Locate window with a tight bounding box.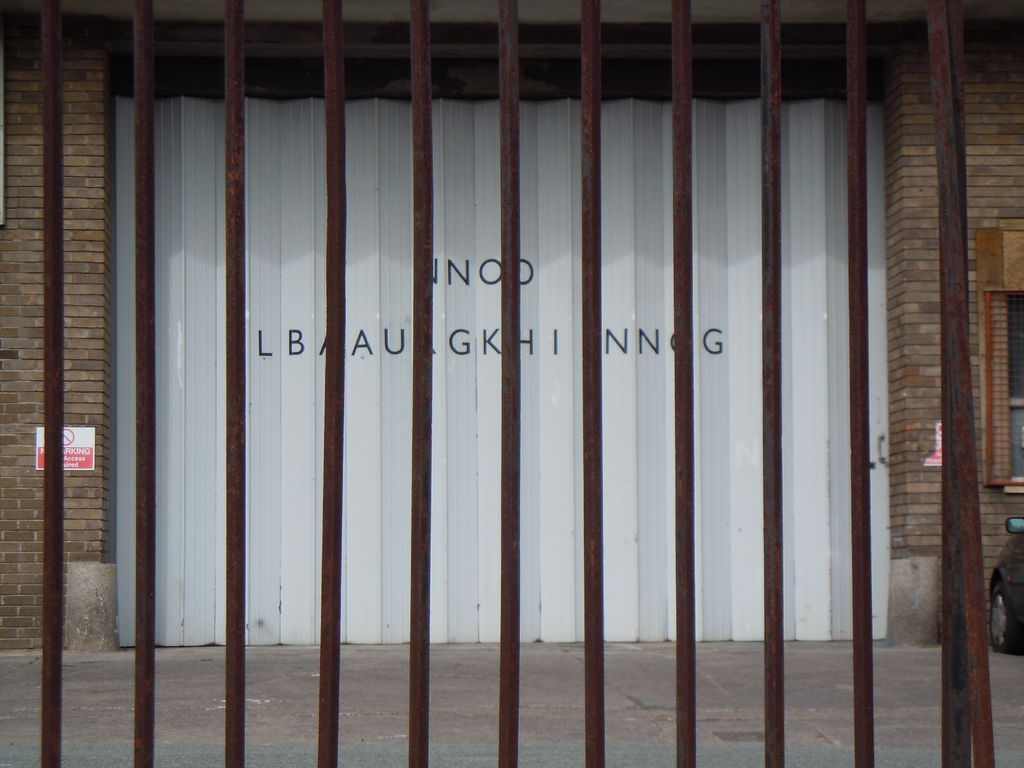
region(989, 289, 1023, 488).
